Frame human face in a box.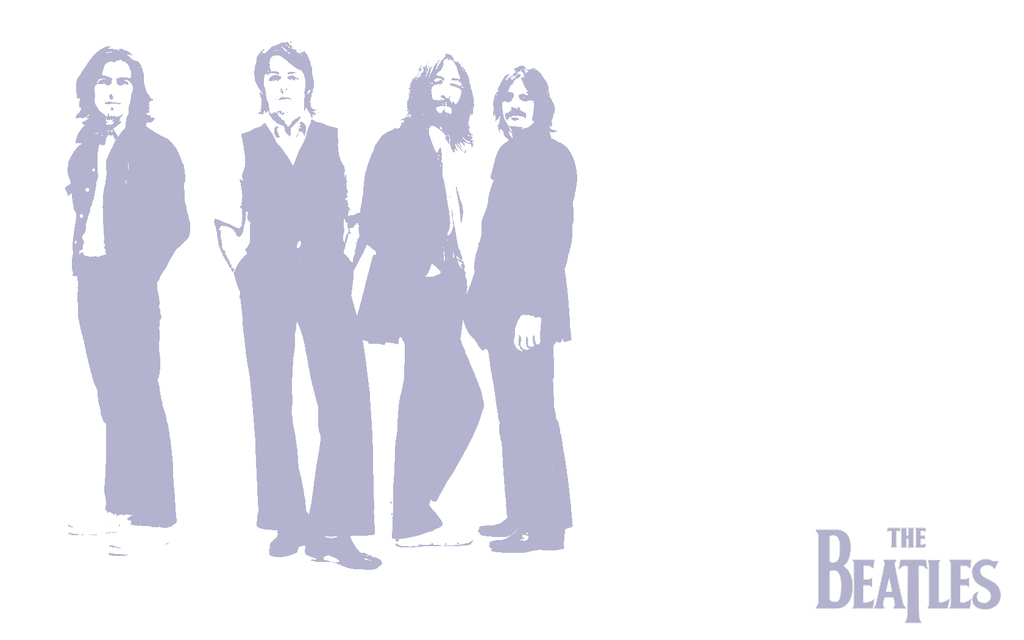
(left=264, top=57, right=305, bottom=115).
